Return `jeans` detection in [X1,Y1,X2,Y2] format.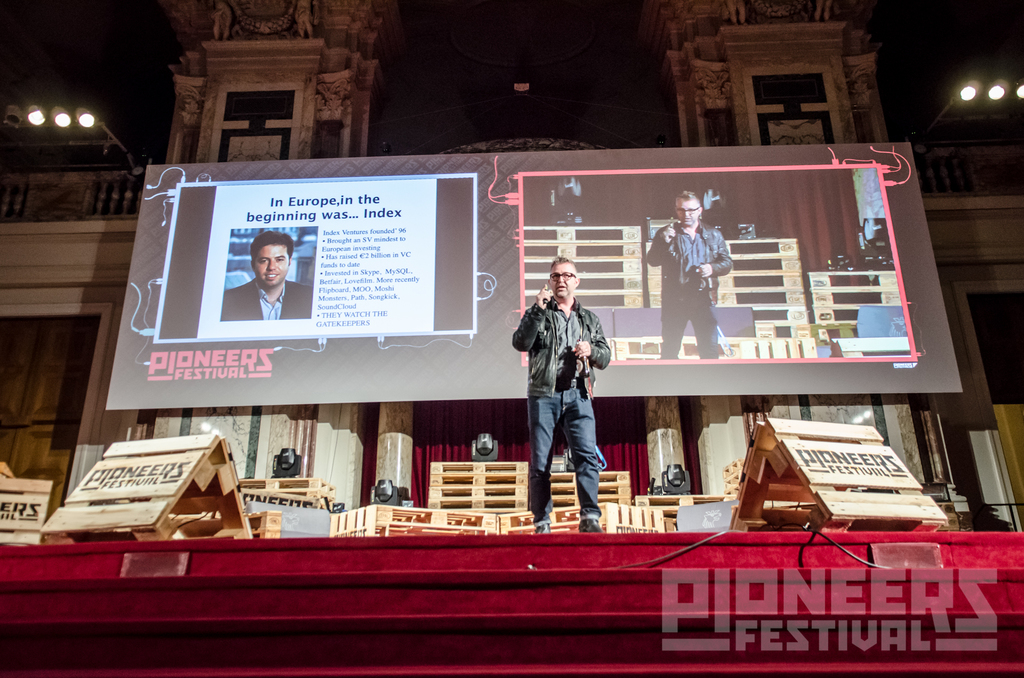
[528,396,607,496].
